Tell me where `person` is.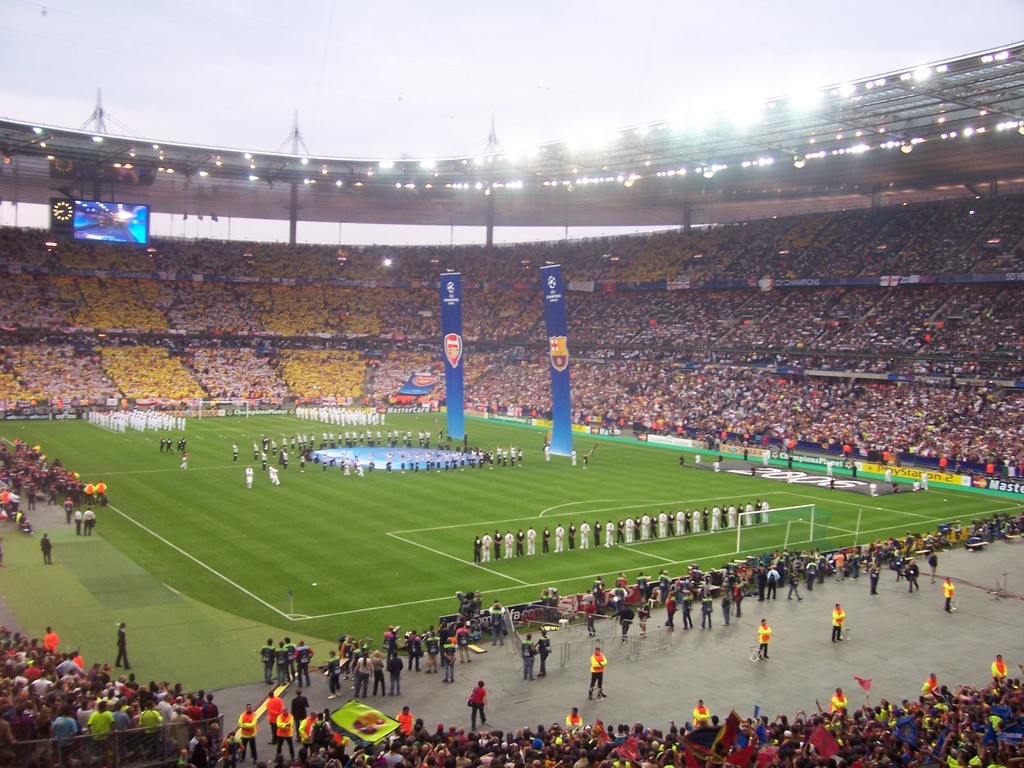
`person` is at box(740, 504, 742, 523).
